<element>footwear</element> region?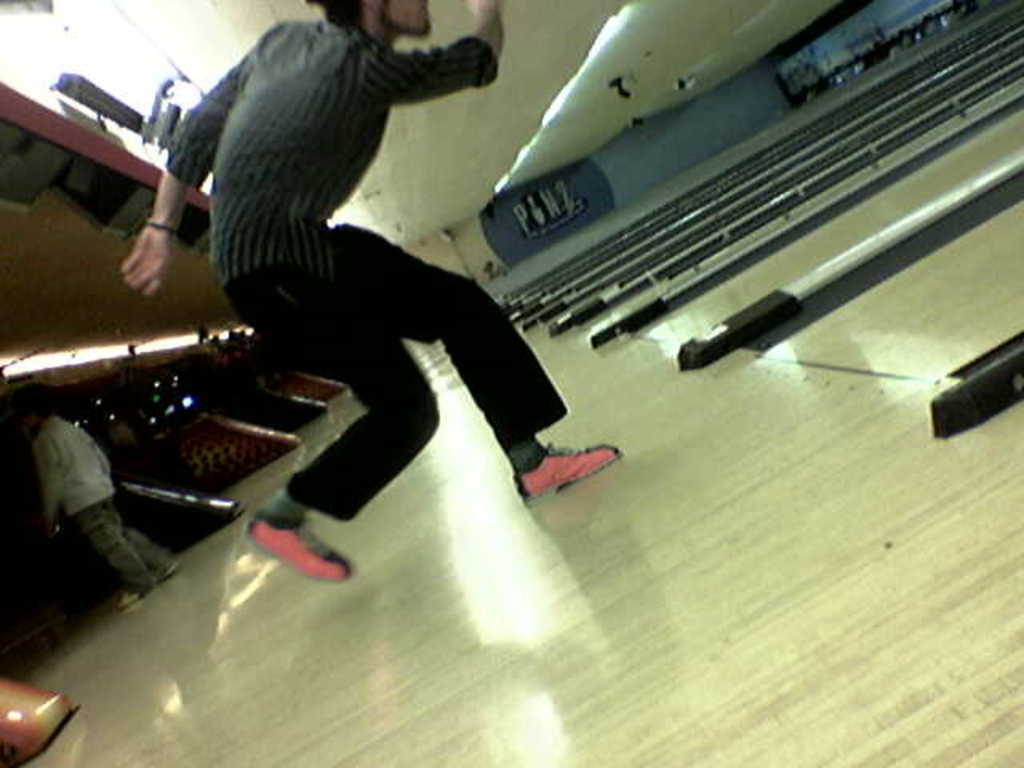
rect(242, 488, 354, 582)
